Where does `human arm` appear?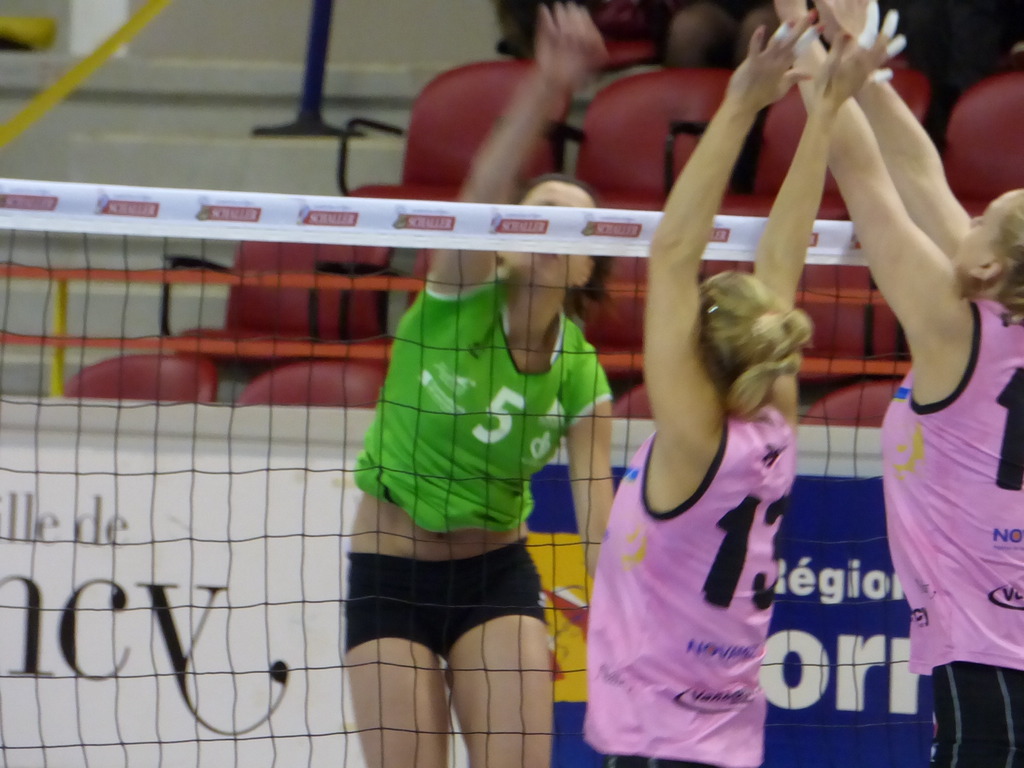
Appears at 819 0 984 277.
